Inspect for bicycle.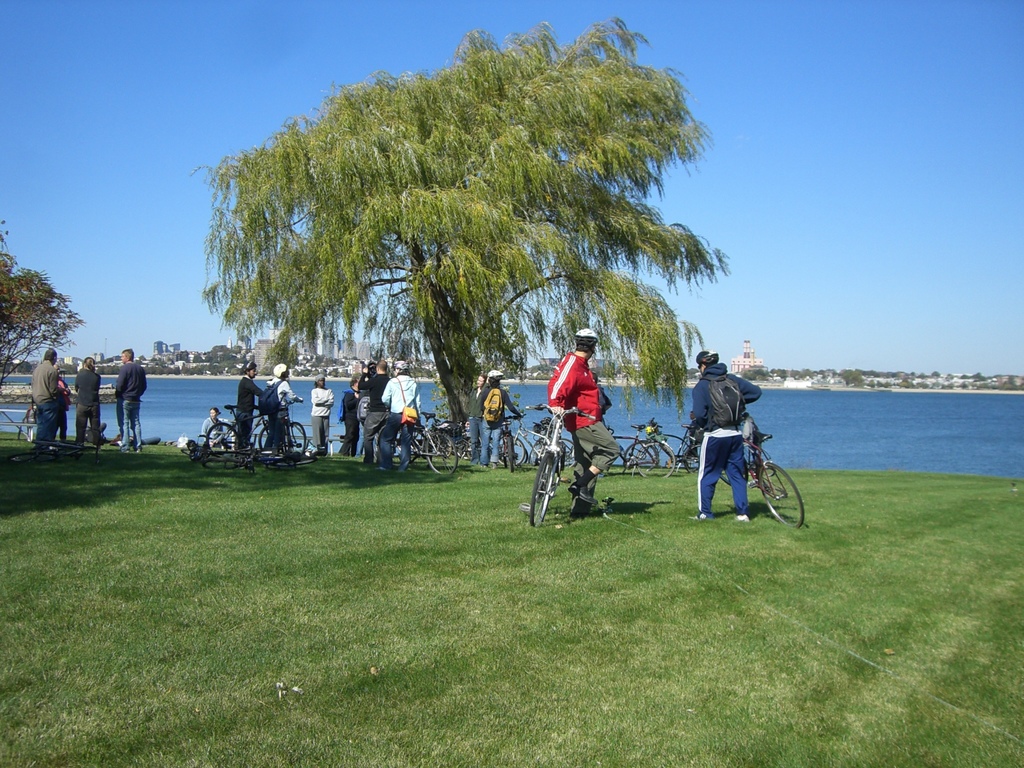
Inspection: 258:385:312:449.
